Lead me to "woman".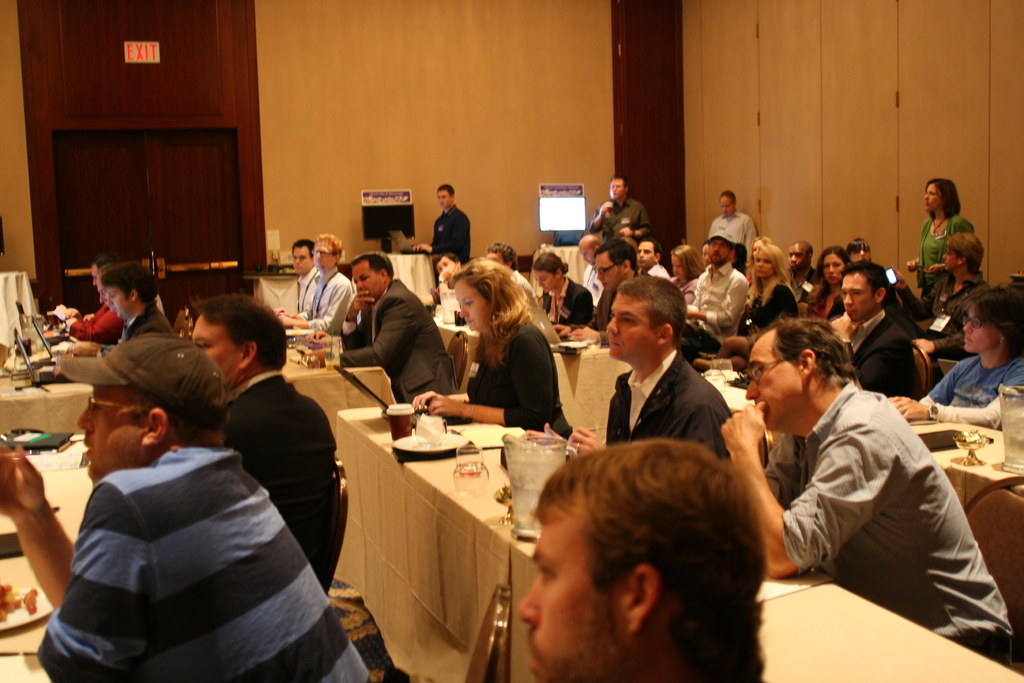
Lead to locate(448, 254, 573, 443).
